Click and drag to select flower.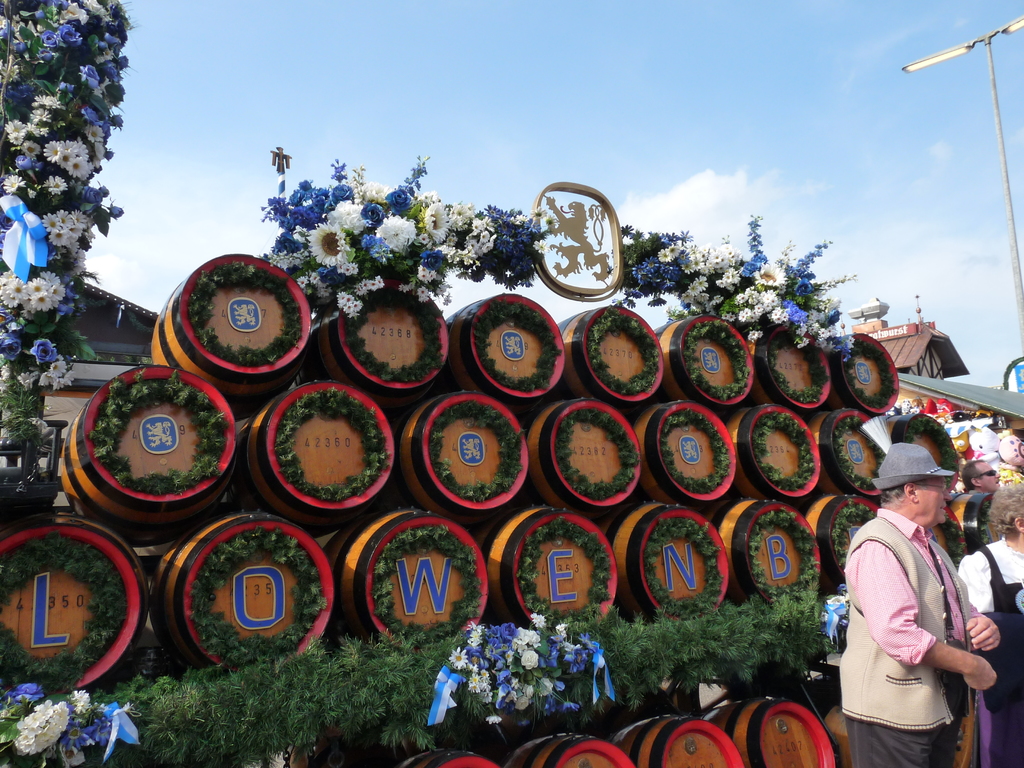
Selection: BBox(15, 367, 35, 390).
